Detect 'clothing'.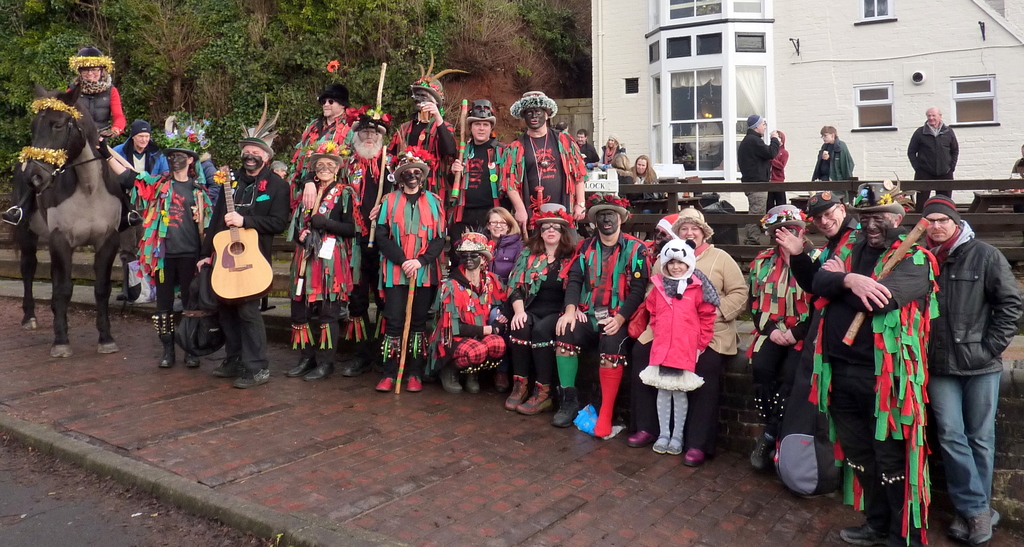
Detected at bbox=(283, 115, 358, 208).
